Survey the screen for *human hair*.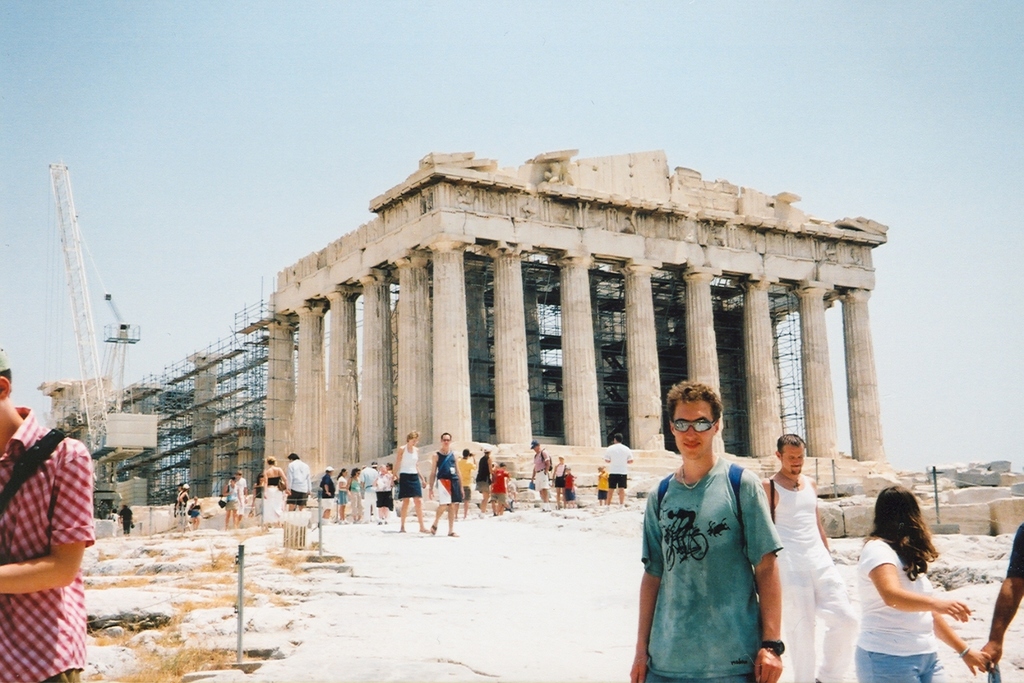
Survey found: Rect(441, 432, 451, 439).
